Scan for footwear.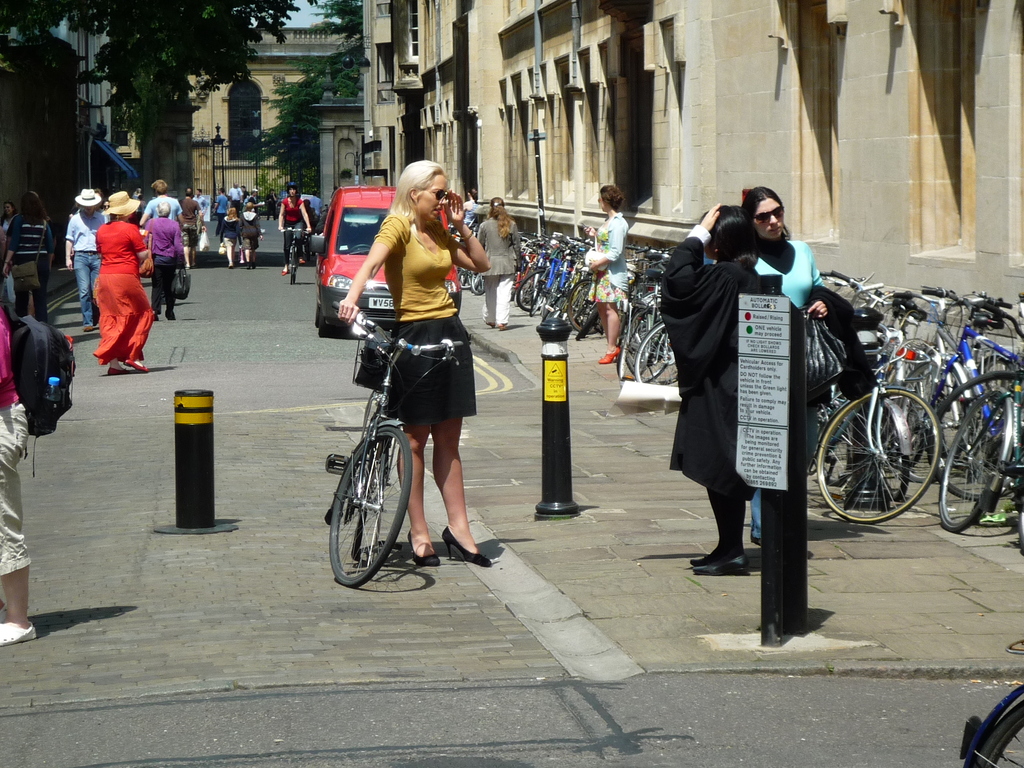
Scan result: [left=153, top=311, right=158, bottom=323].
